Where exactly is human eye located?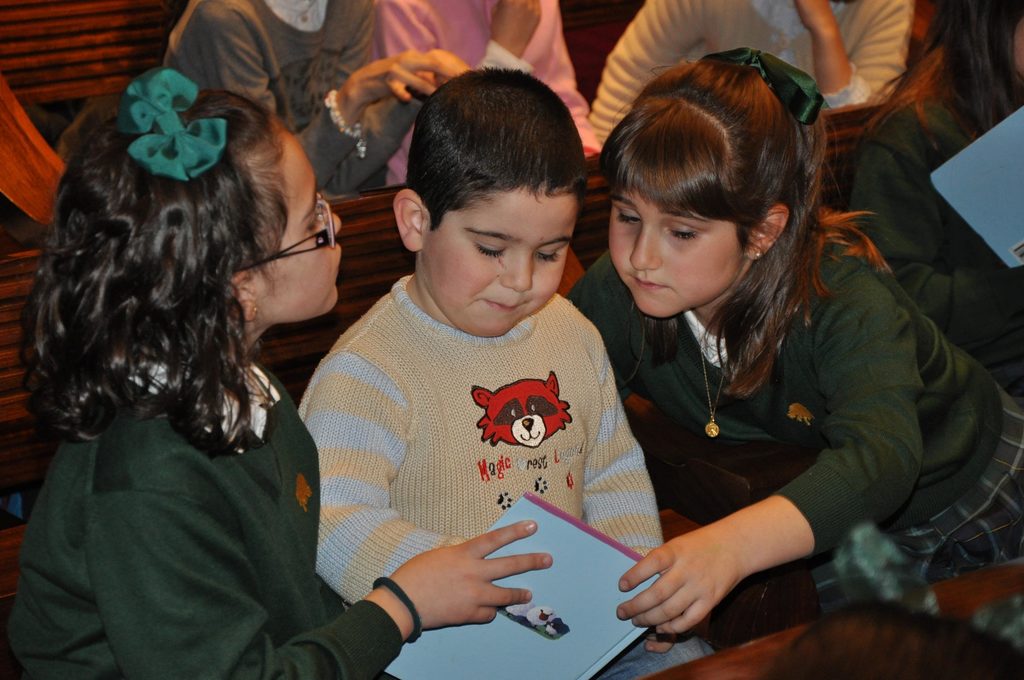
Its bounding box is 540 244 564 264.
